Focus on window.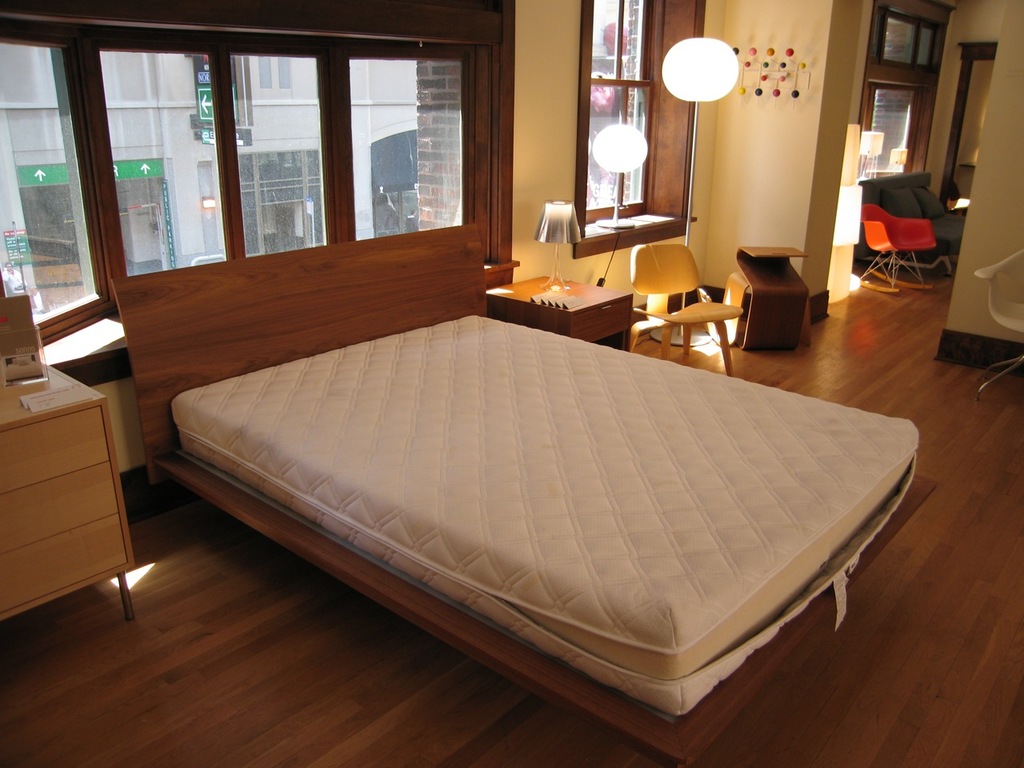
Focused at <box>832,0,932,234</box>.
